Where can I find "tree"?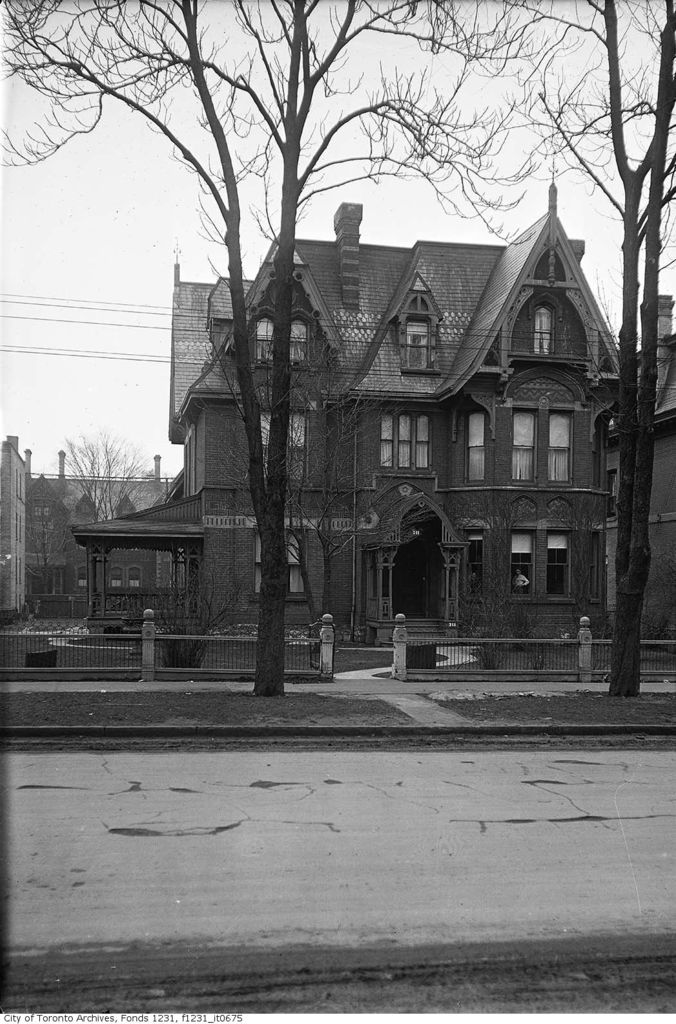
You can find it at 60:430:158:614.
